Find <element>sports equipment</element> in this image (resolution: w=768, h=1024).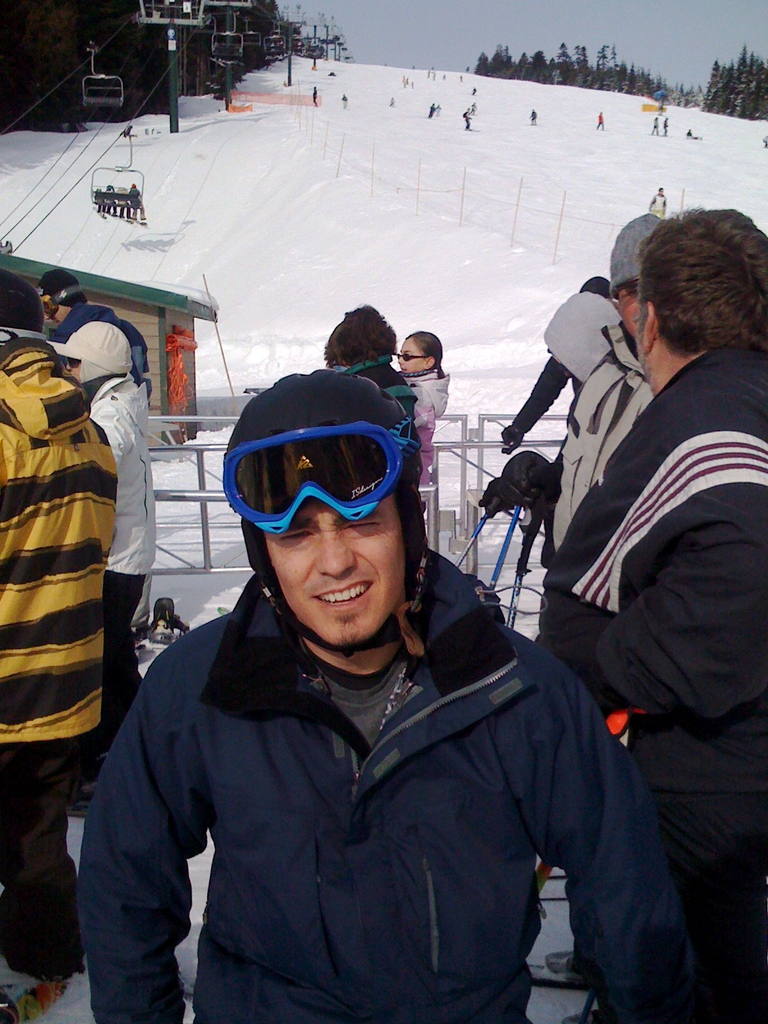
detection(223, 427, 415, 540).
